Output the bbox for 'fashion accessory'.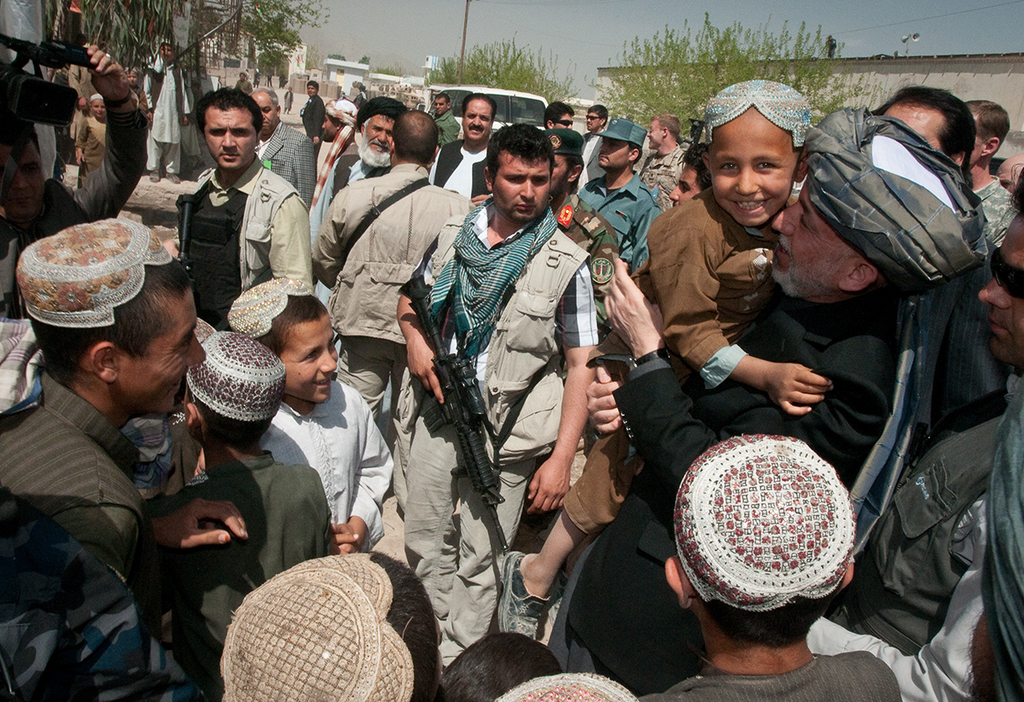
<box>496,669,636,701</box>.
